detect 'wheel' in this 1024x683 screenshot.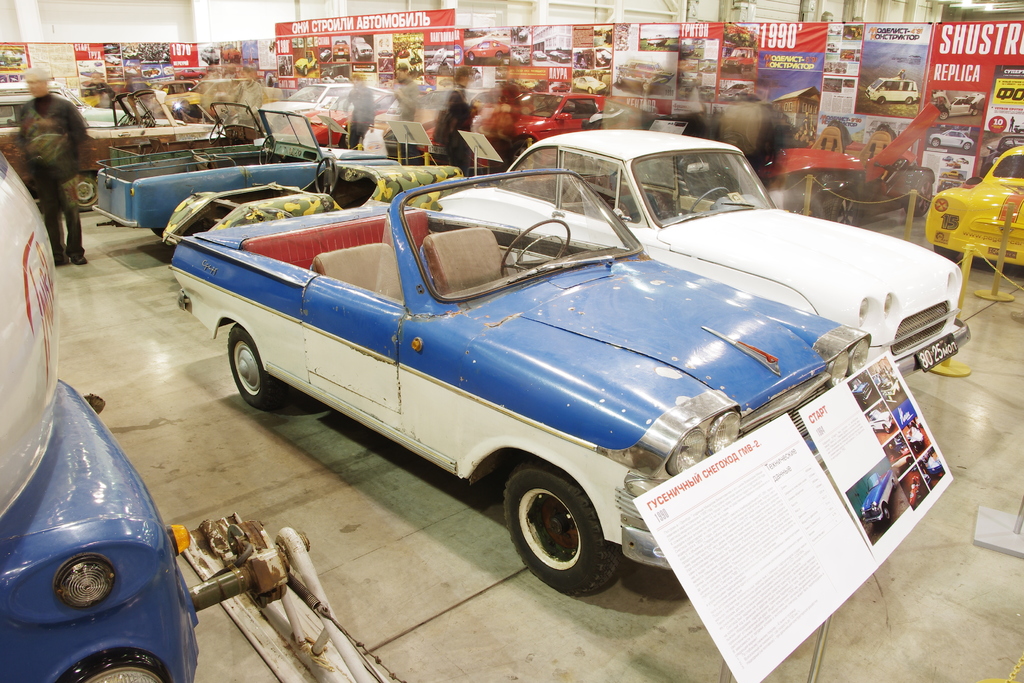
Detection: 228, 324, 276, 406.
